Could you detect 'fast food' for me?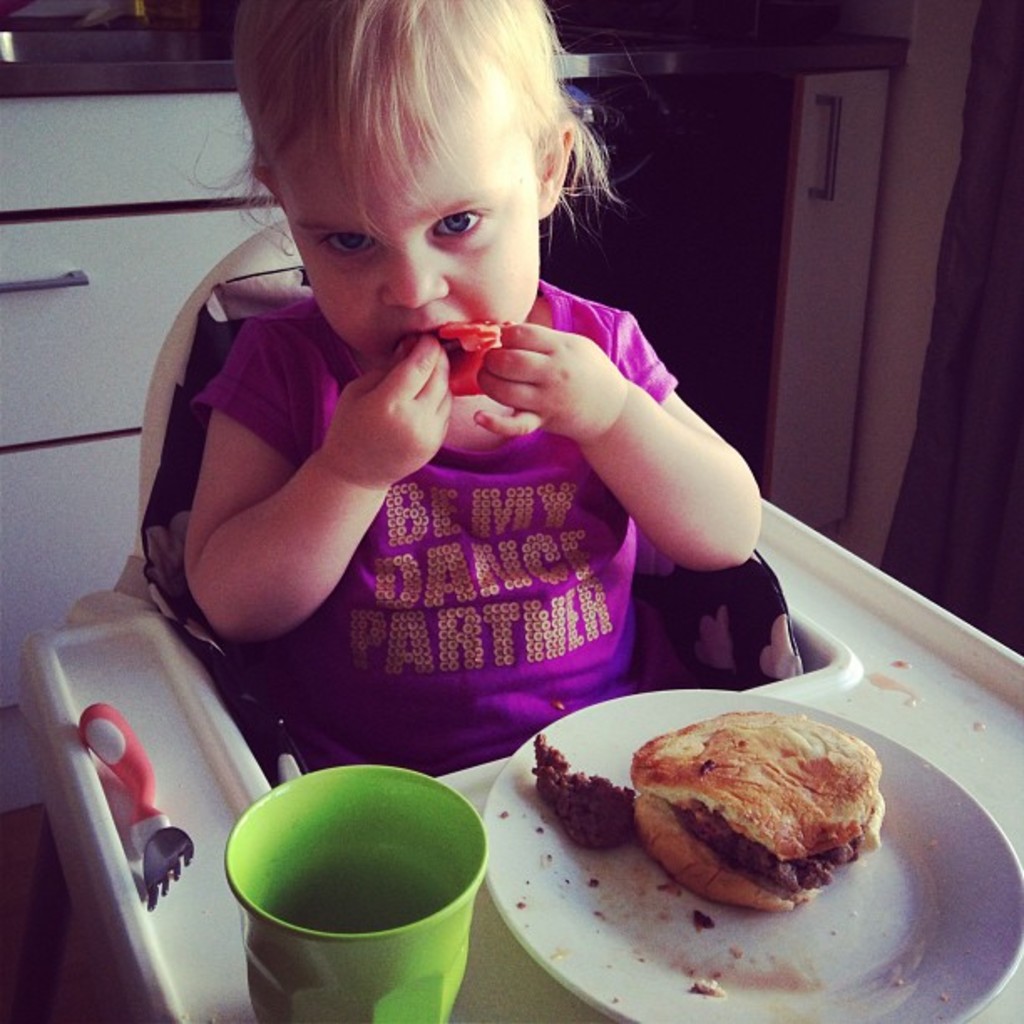
Detection result: Rect(629, 709, 888, 914).
